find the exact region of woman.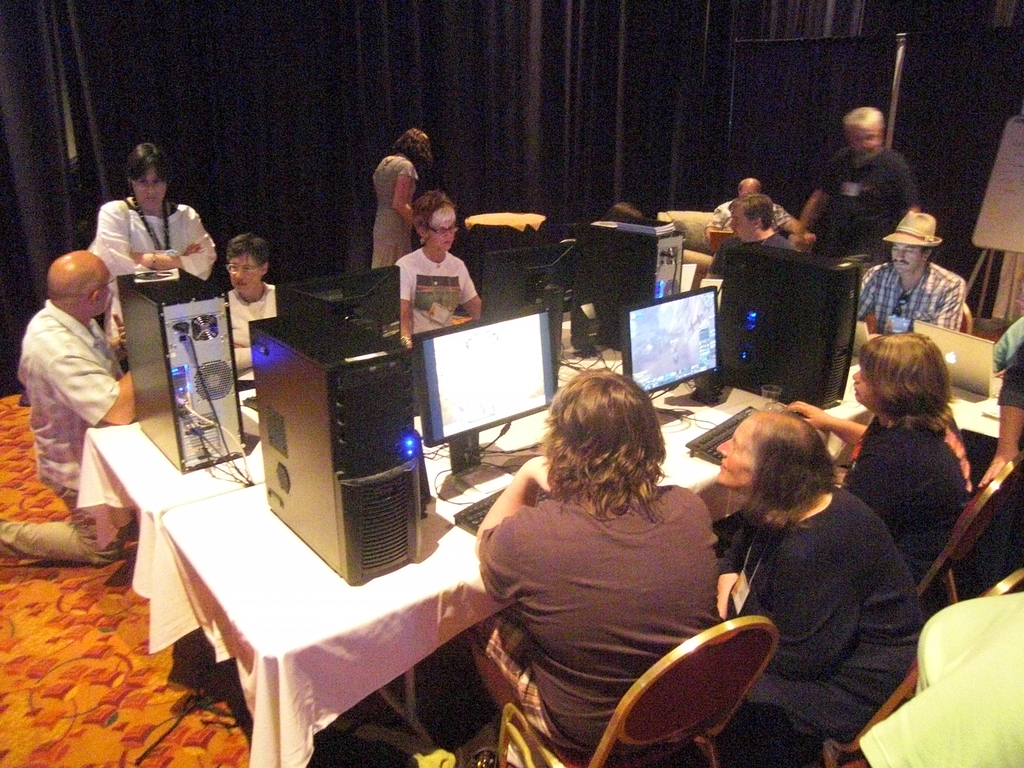
Exact region: locate(400, 197, 501, 367).
